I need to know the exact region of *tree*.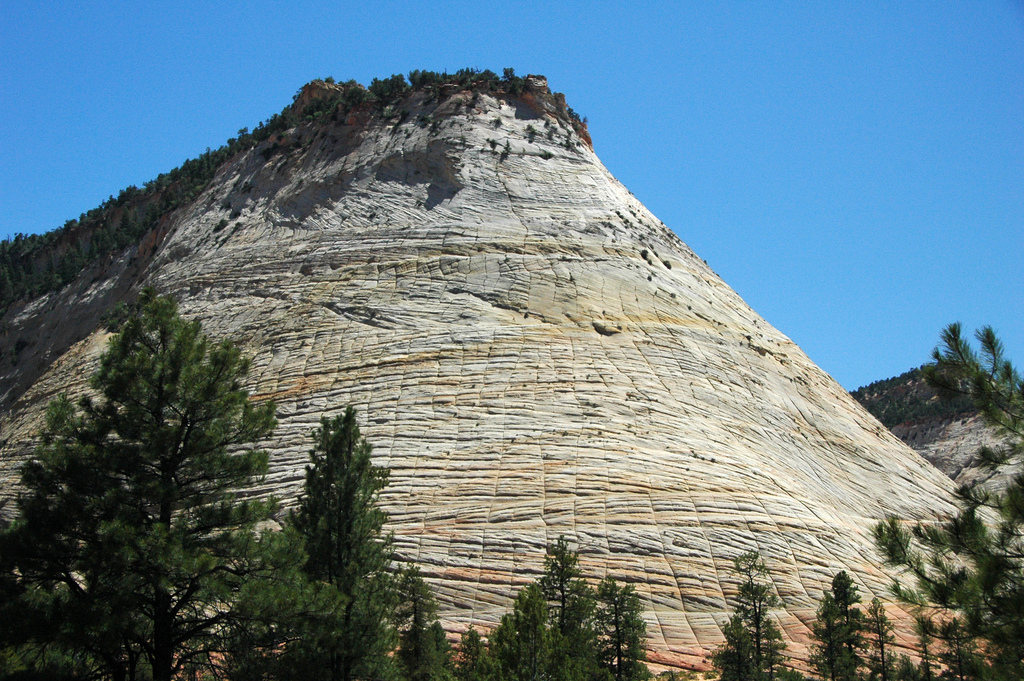
Region: [451,539,662,680].
